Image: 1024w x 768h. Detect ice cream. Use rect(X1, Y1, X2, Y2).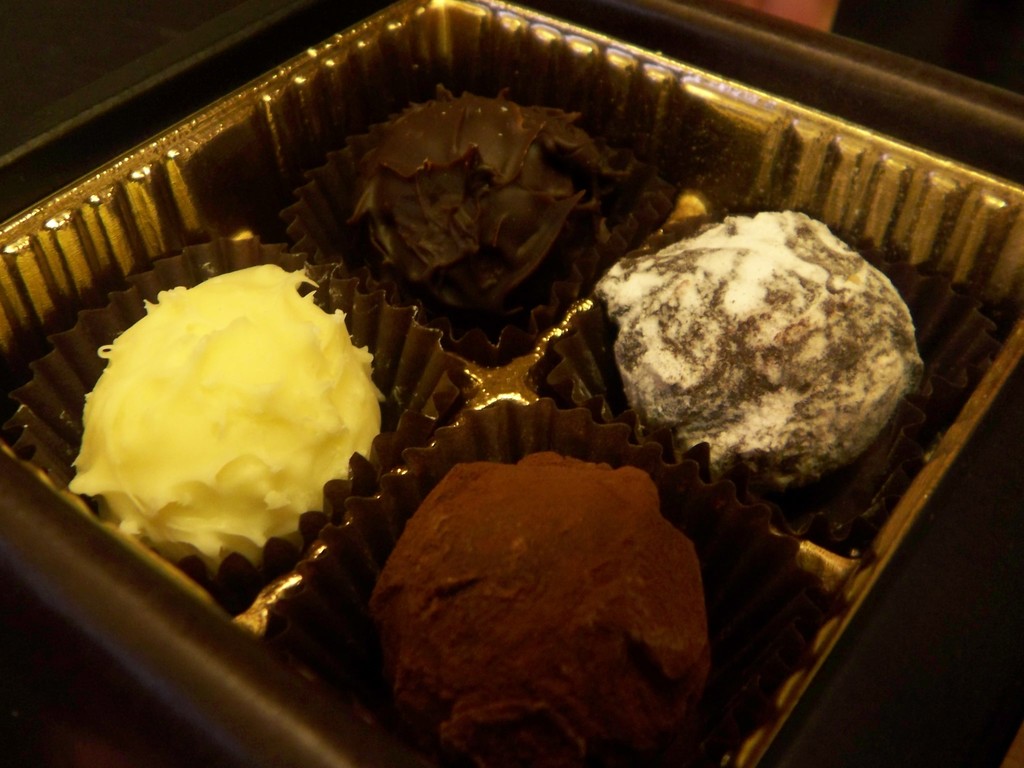
rect(372, 460, 711, 767).
